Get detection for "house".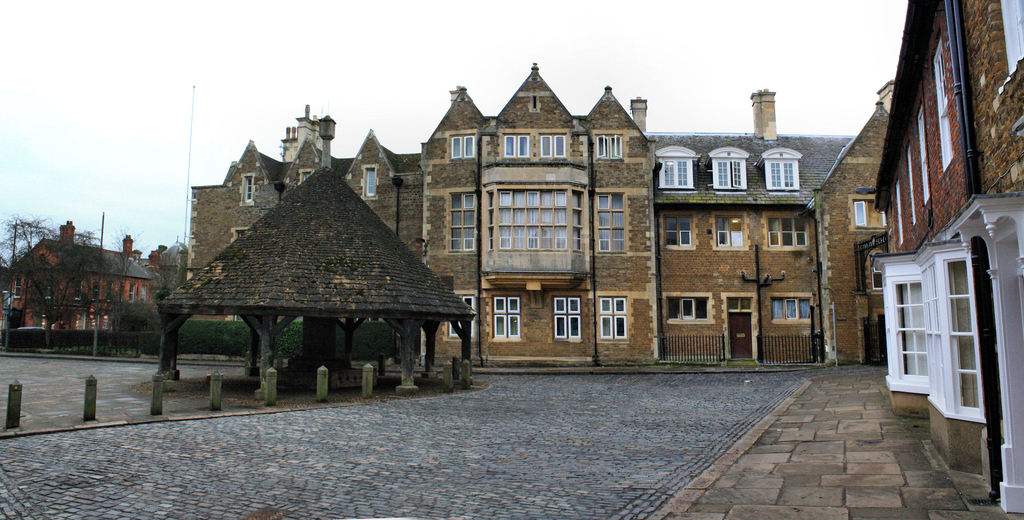
Detection: 158,162,467,415.
